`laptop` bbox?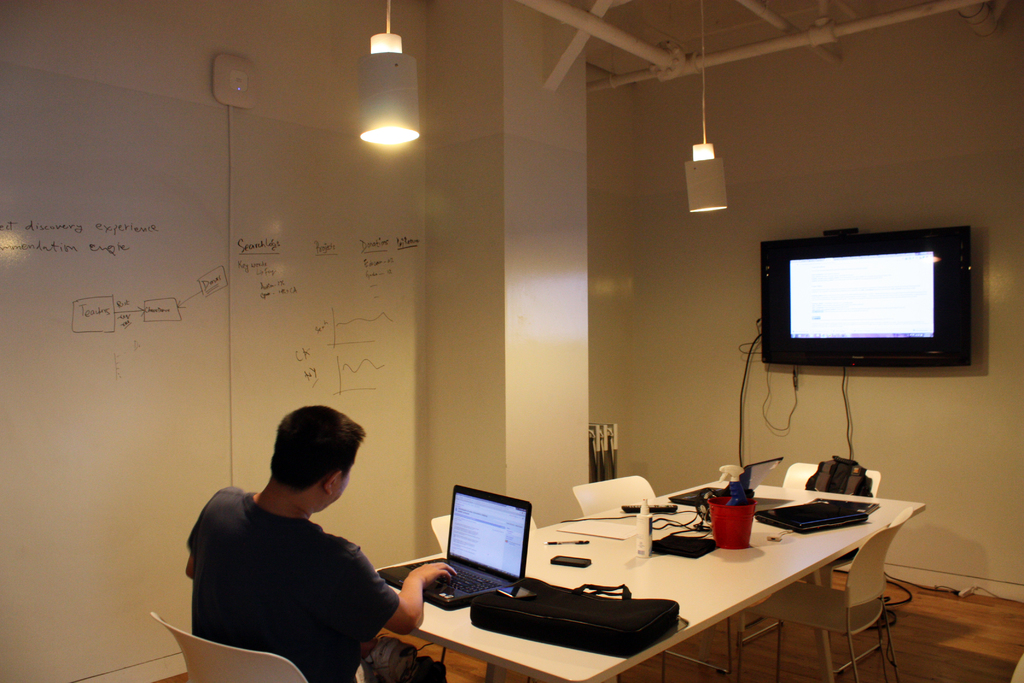
754 500 869 536
